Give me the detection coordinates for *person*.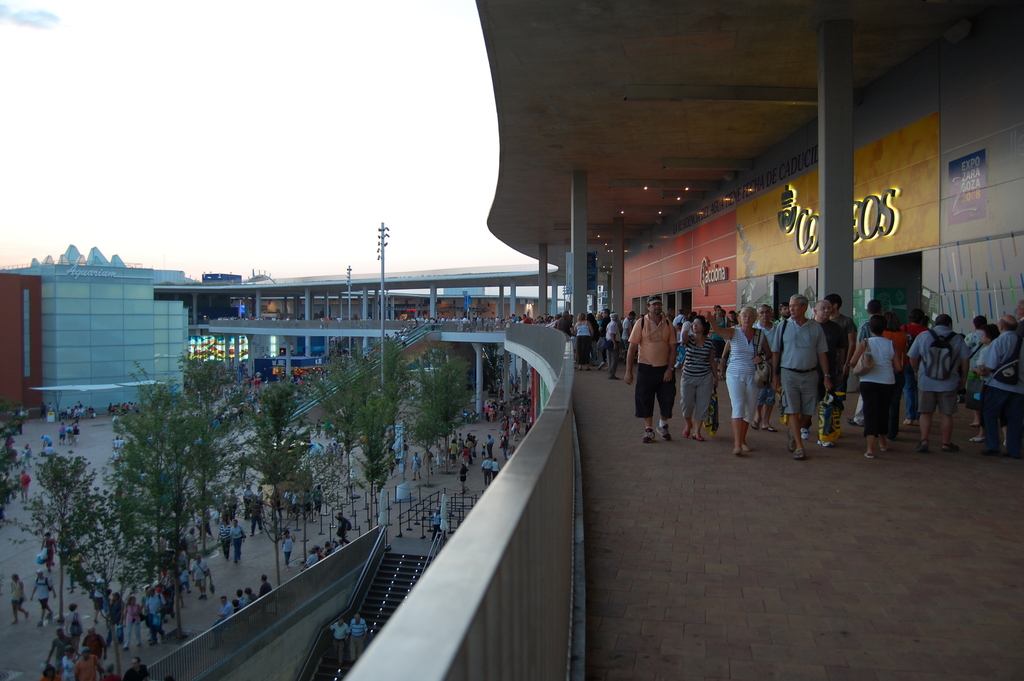
BBox(961, 315, 983, 356).
